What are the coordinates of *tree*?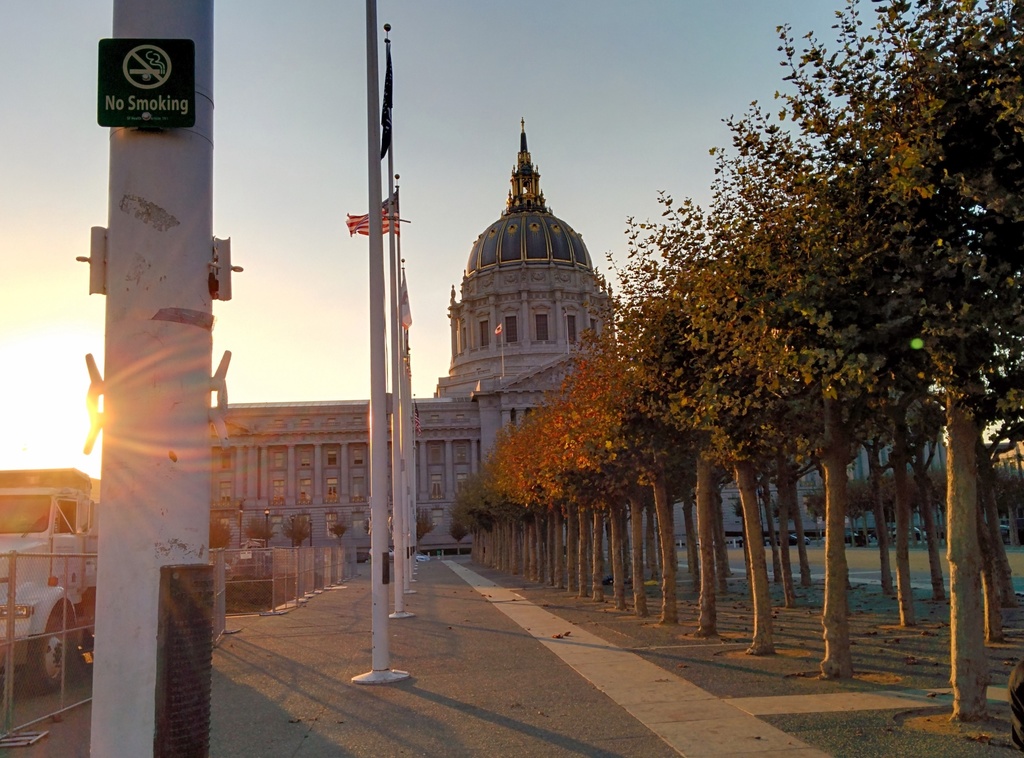
<region>238, 515, 275, 544</region>.
